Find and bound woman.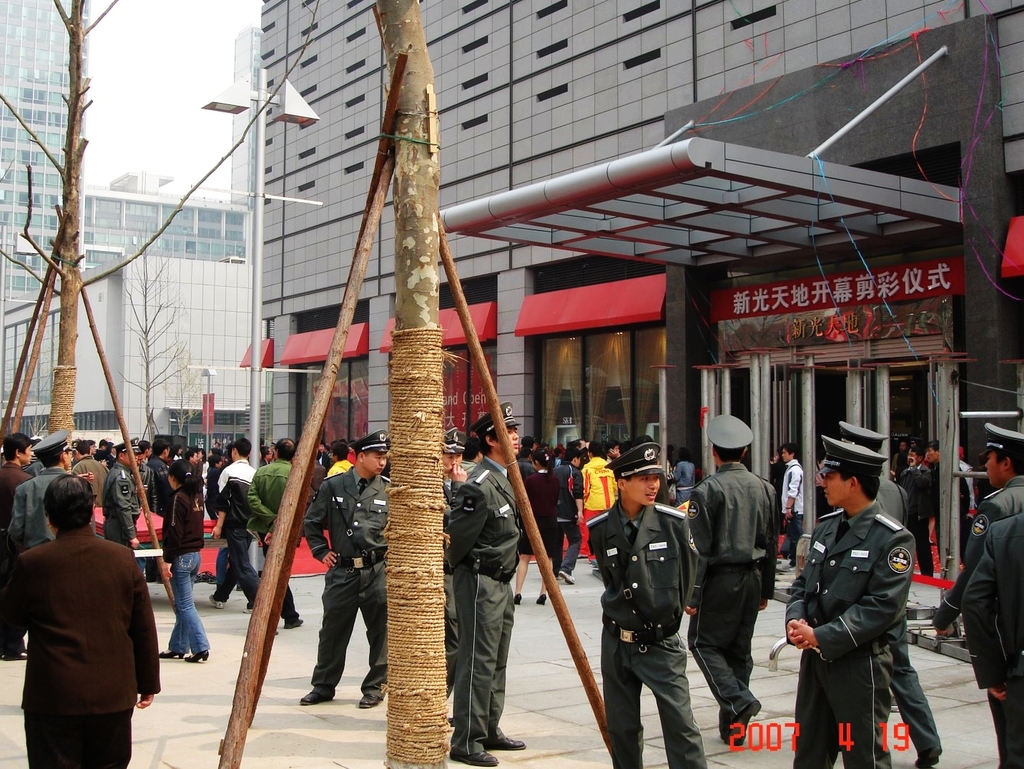
Bound: 513,448,561,602.
